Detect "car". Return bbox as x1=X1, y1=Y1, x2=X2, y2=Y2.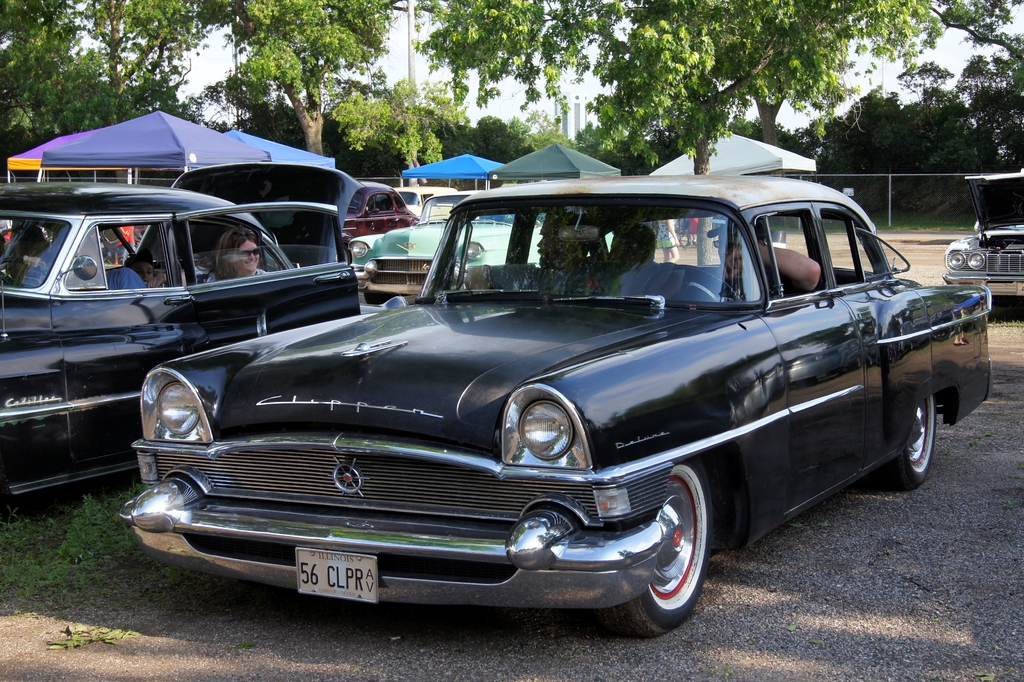
x1=0, y1=185, x2=365, y2=512.
